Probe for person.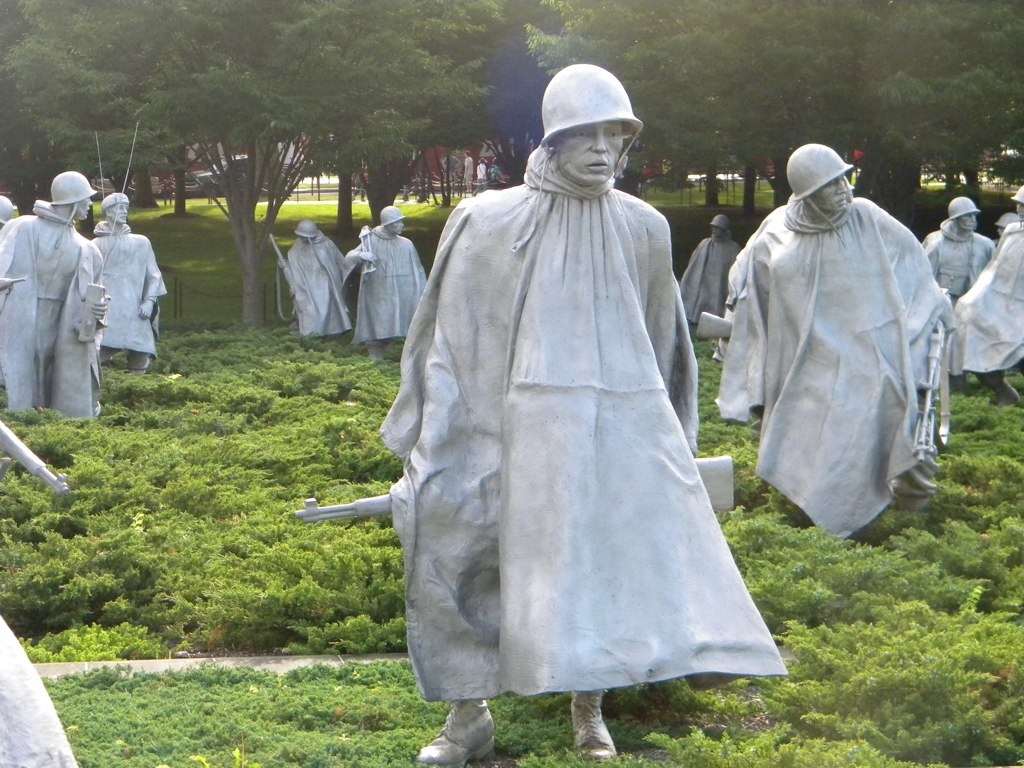
Probe result: locate(680, 214, 742, 334).
